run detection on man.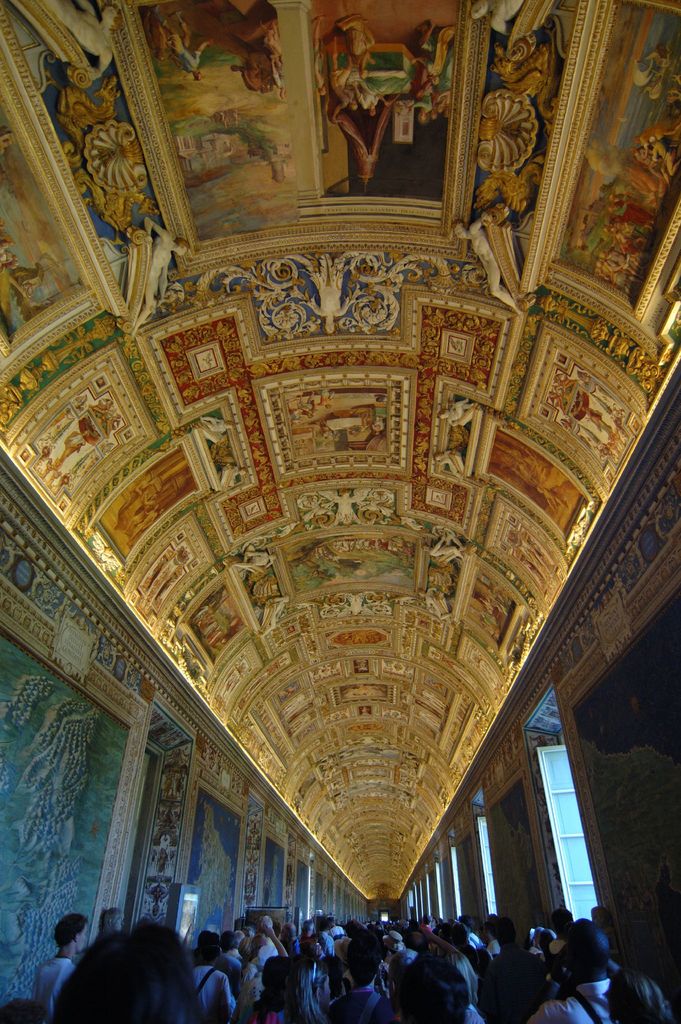
Result: <box>447,214,523,319</box>.
